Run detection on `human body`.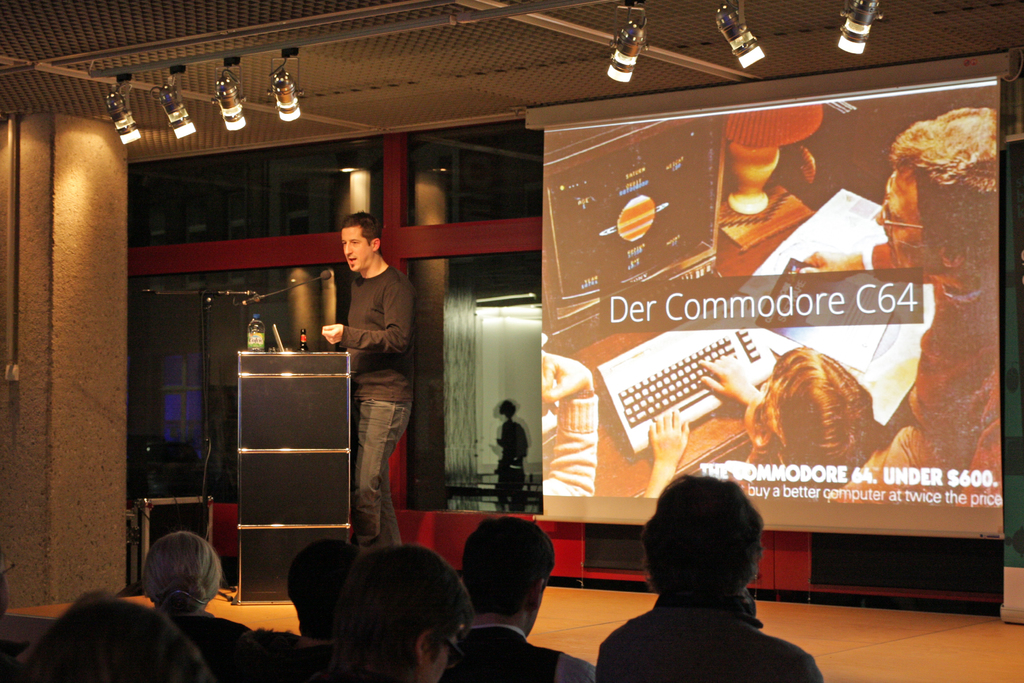
Result: 542/353/593/497.
